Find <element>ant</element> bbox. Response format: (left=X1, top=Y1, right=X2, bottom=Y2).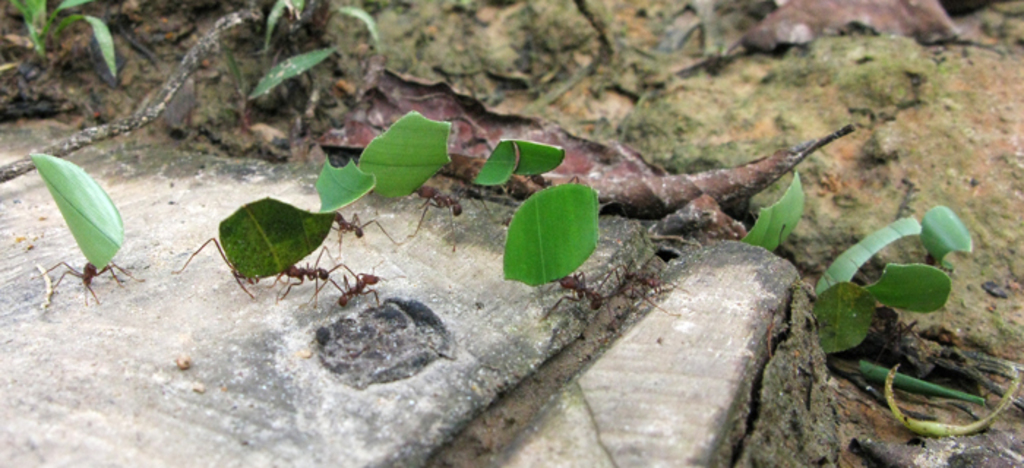
(left=331, top=208, right=401, bottom=240).
